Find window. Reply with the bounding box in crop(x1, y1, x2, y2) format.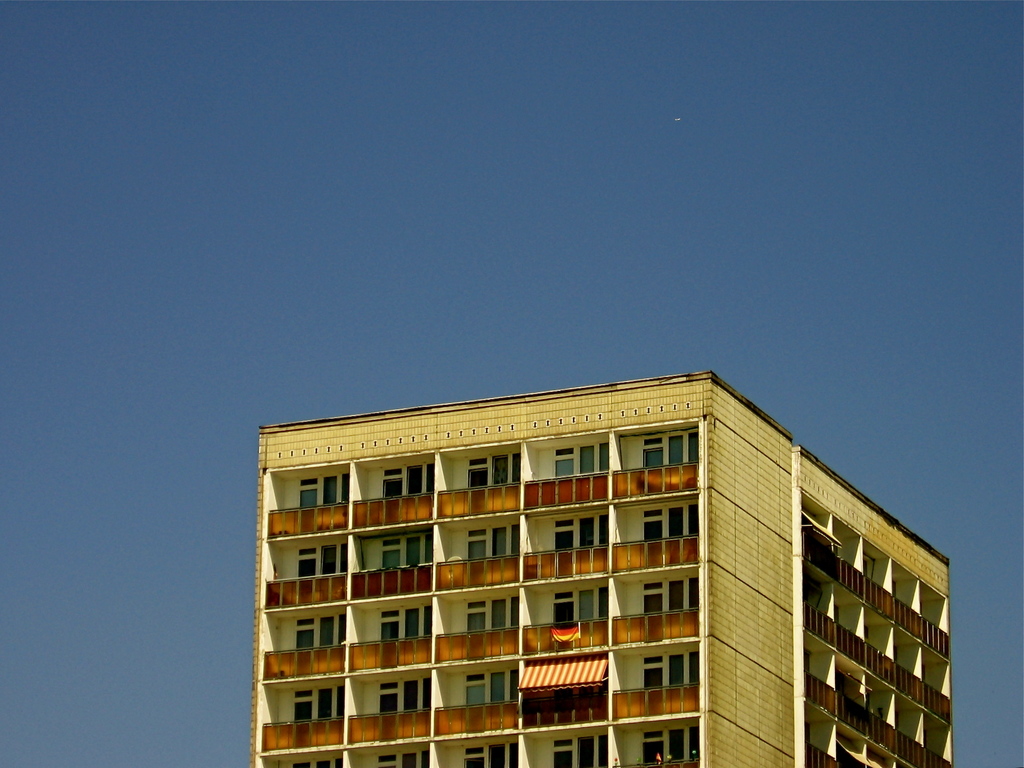
crop(643, 505, 662, 541).
